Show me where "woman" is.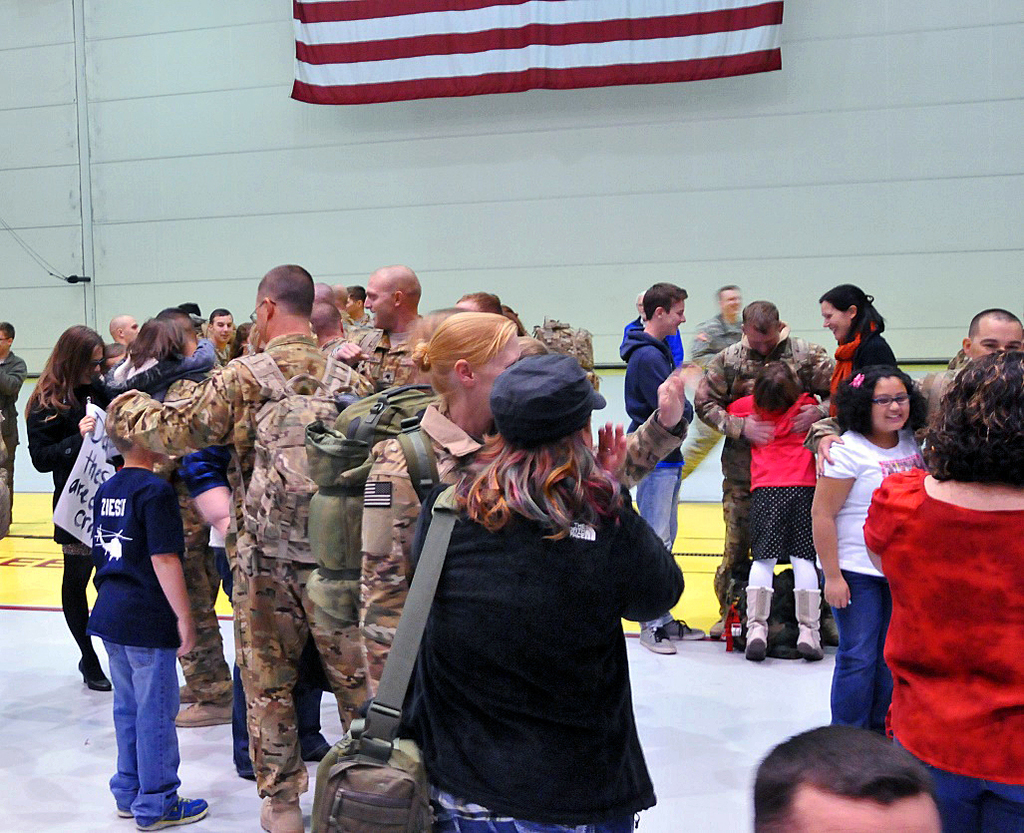
"woman" is at x1=808, y1=279, x2=898, y2=426.
